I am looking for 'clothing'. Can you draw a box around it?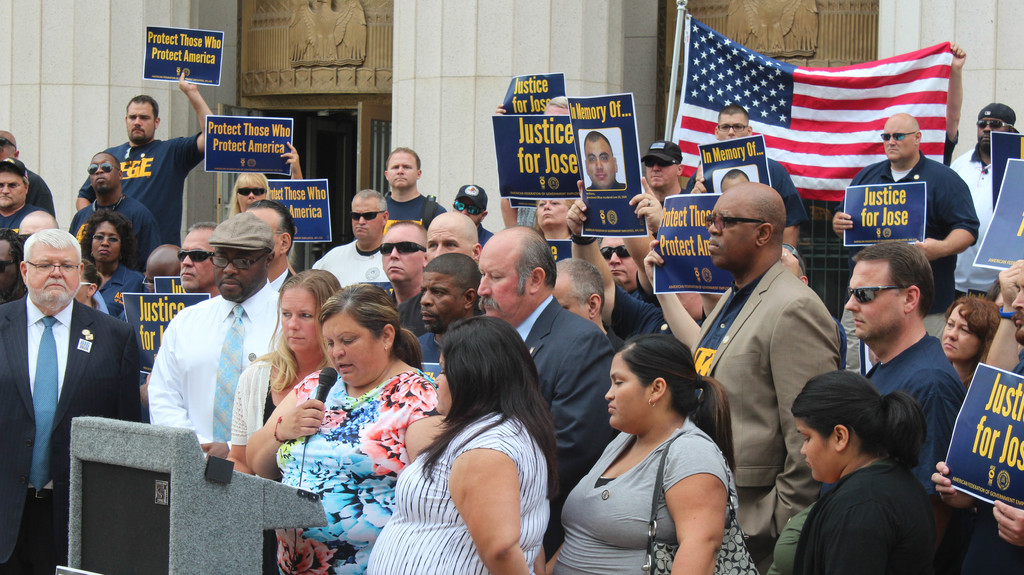
Sure, the bounding box is 950, 145, 1002, 298.
